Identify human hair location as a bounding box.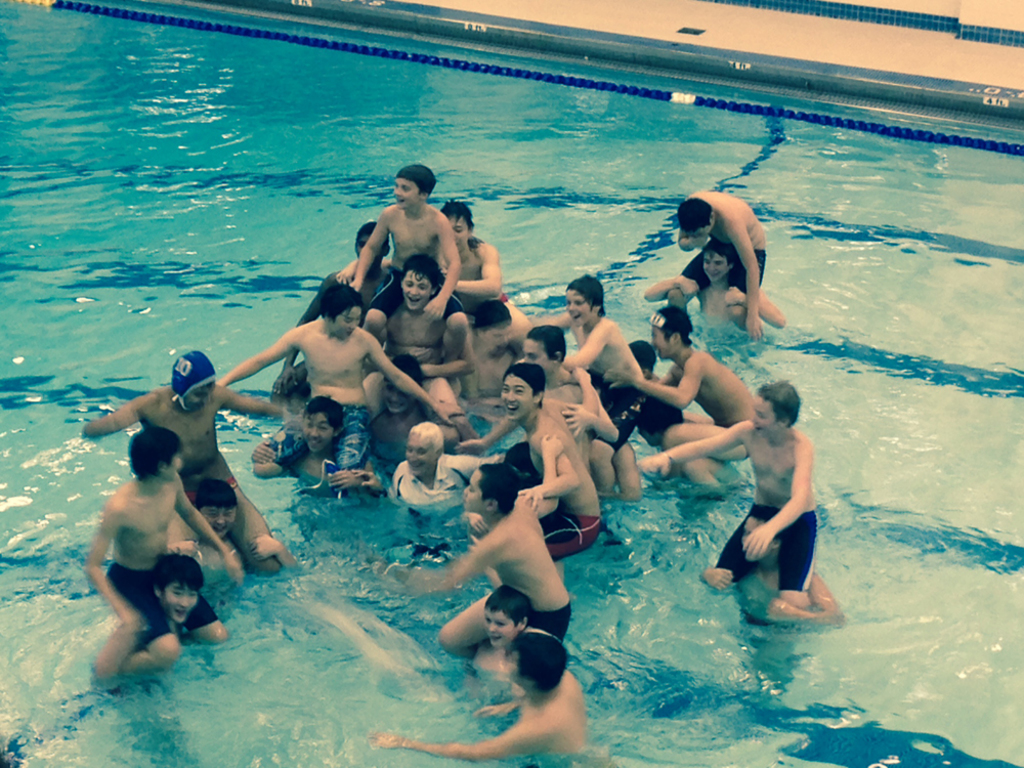
bbox(314, 281, 361, 321).
